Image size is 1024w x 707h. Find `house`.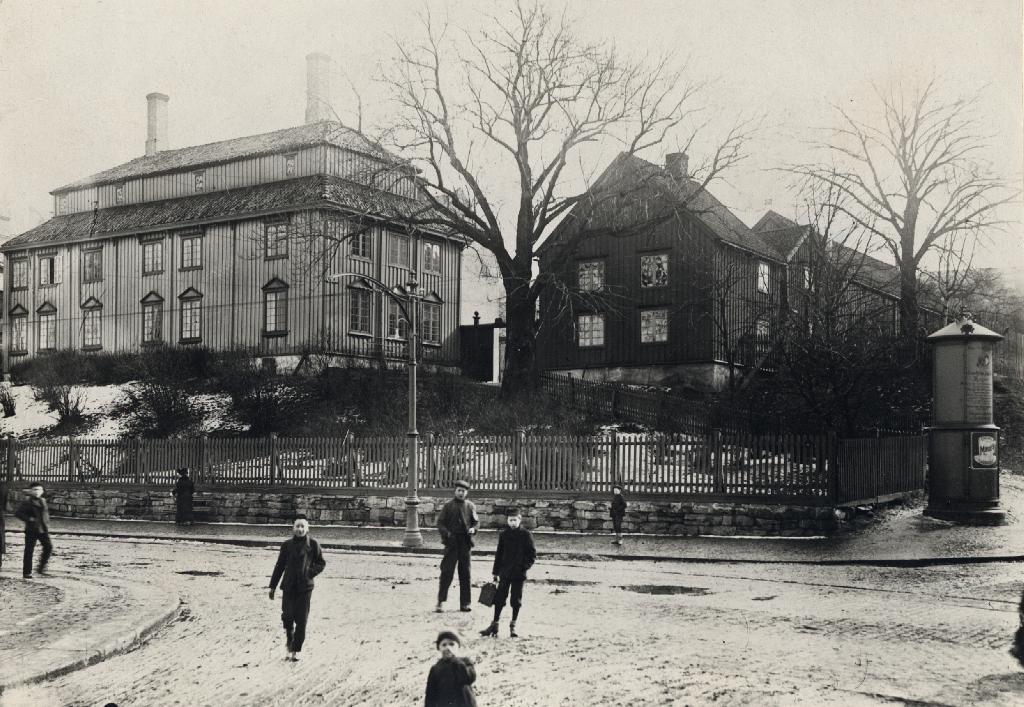
bbox=[753, 211, 941, 367].
